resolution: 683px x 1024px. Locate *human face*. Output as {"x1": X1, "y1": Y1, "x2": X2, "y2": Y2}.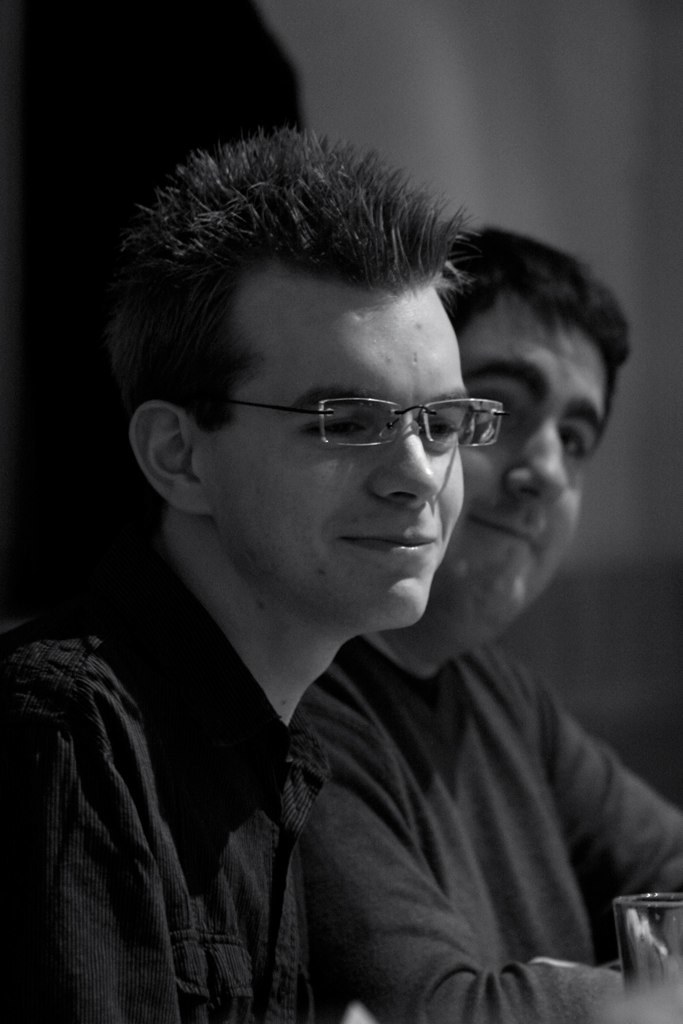
{"x1": 218, "y1": 281, "x2": 474, "y2": 634}.
